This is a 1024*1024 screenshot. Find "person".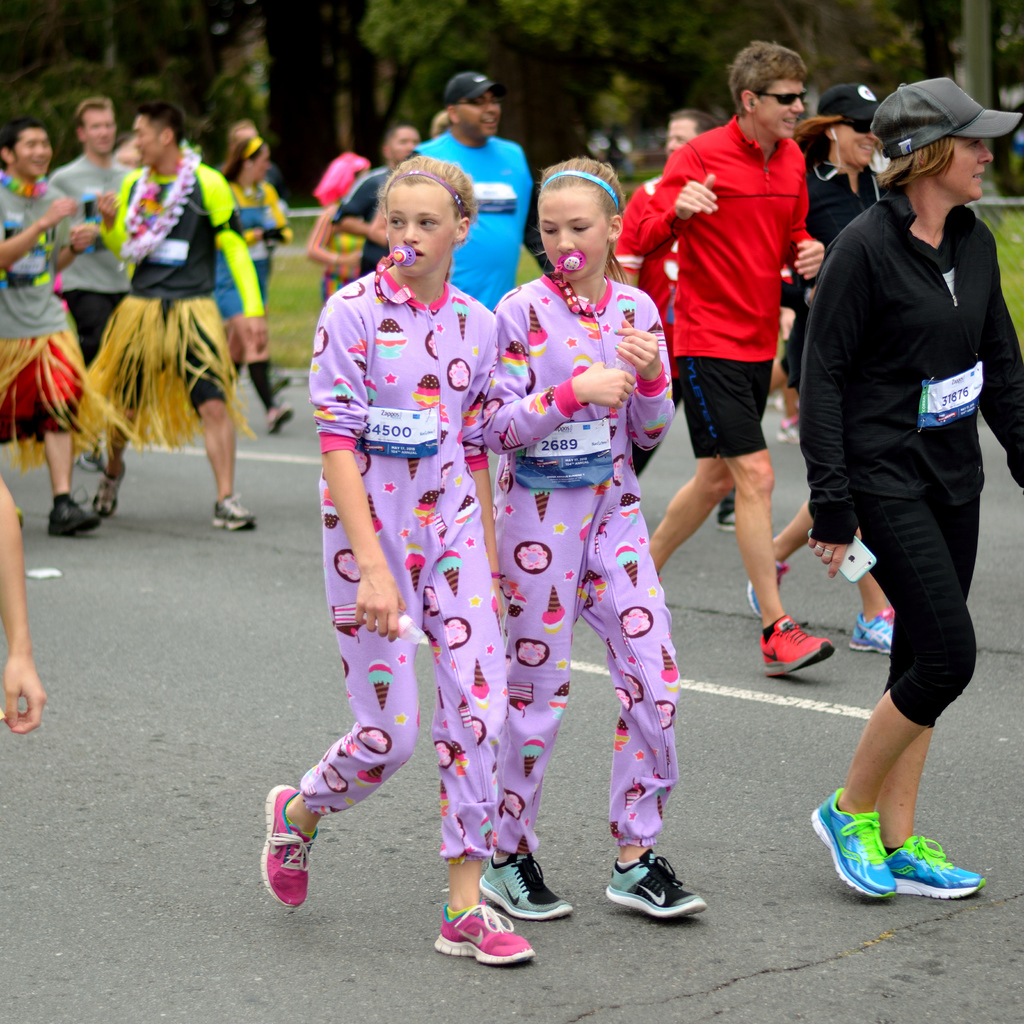
Bounding box: [0,481,52,741].
